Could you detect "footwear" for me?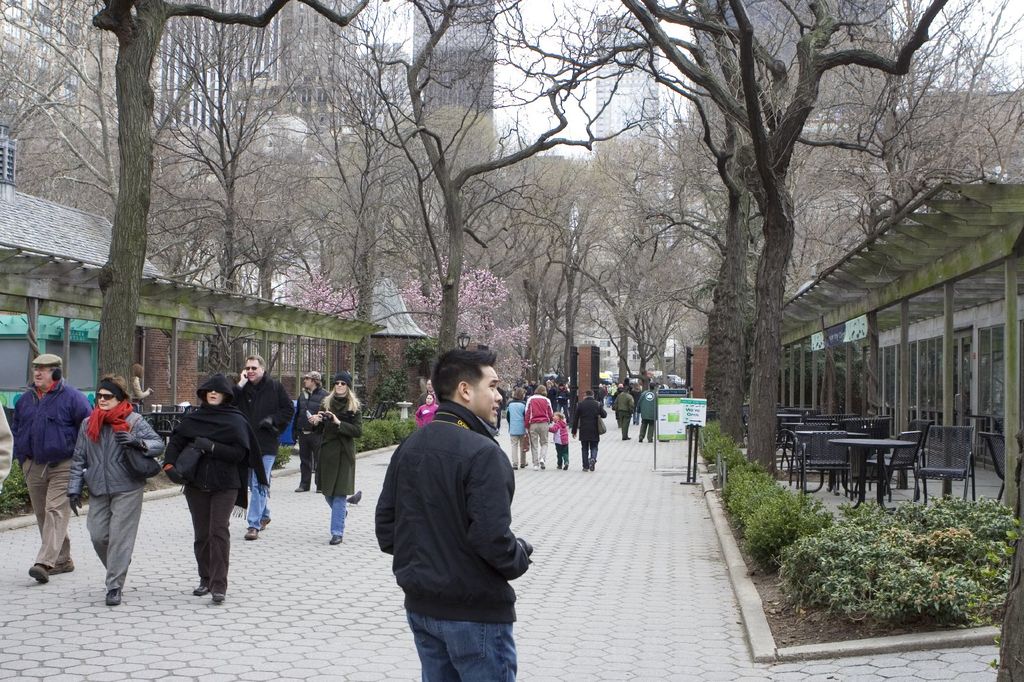
Detection result: 541 457 545 473.
